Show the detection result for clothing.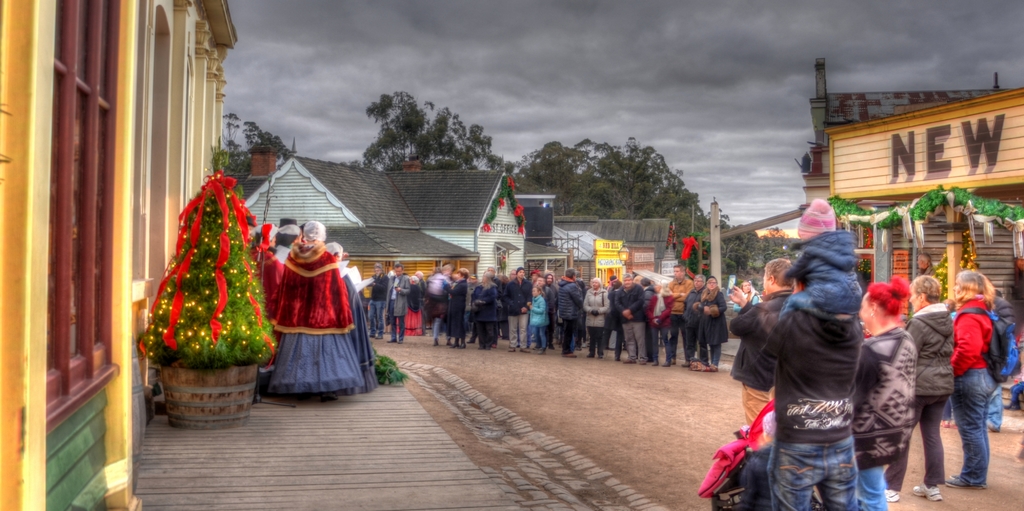
(left=336, top=256, right=372, bottom=391).
